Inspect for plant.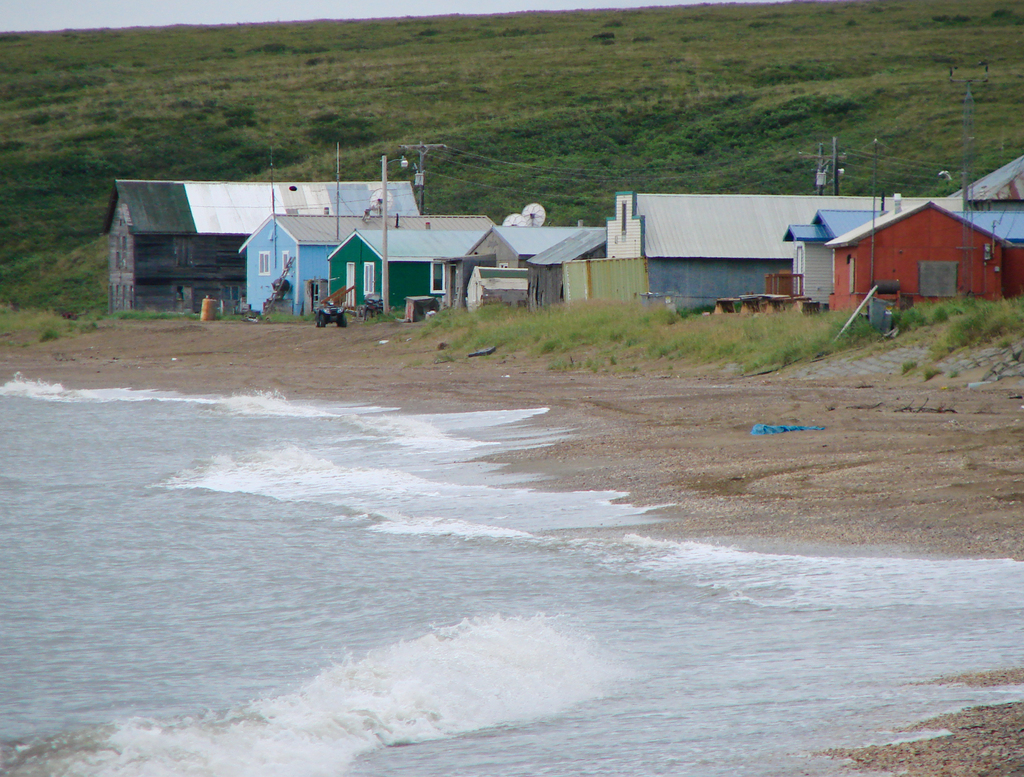
Inspection: <bbox>413, 357, 425, 371</bbox>.
